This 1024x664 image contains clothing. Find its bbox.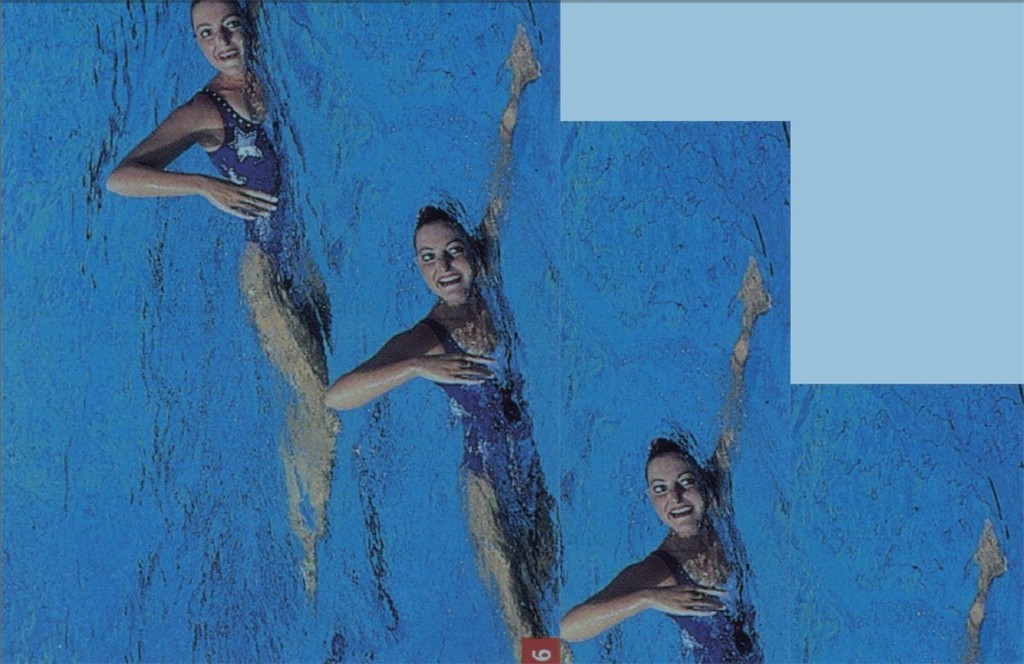
box(655, 517, 769, 663).
